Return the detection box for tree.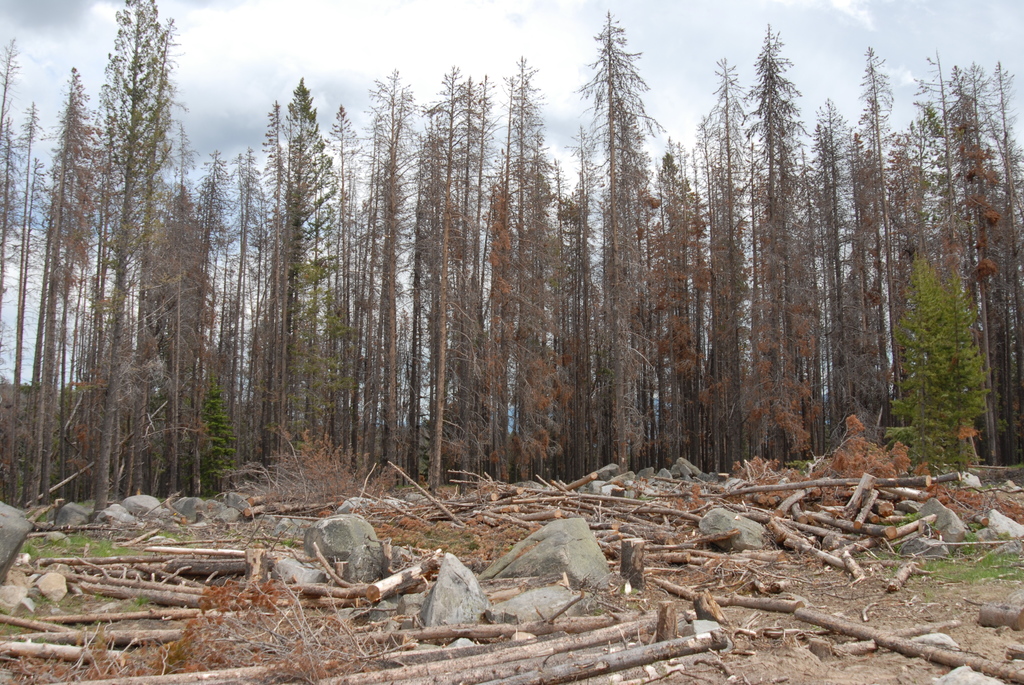
x1=682, y1=66, x2=766, y2=469.
